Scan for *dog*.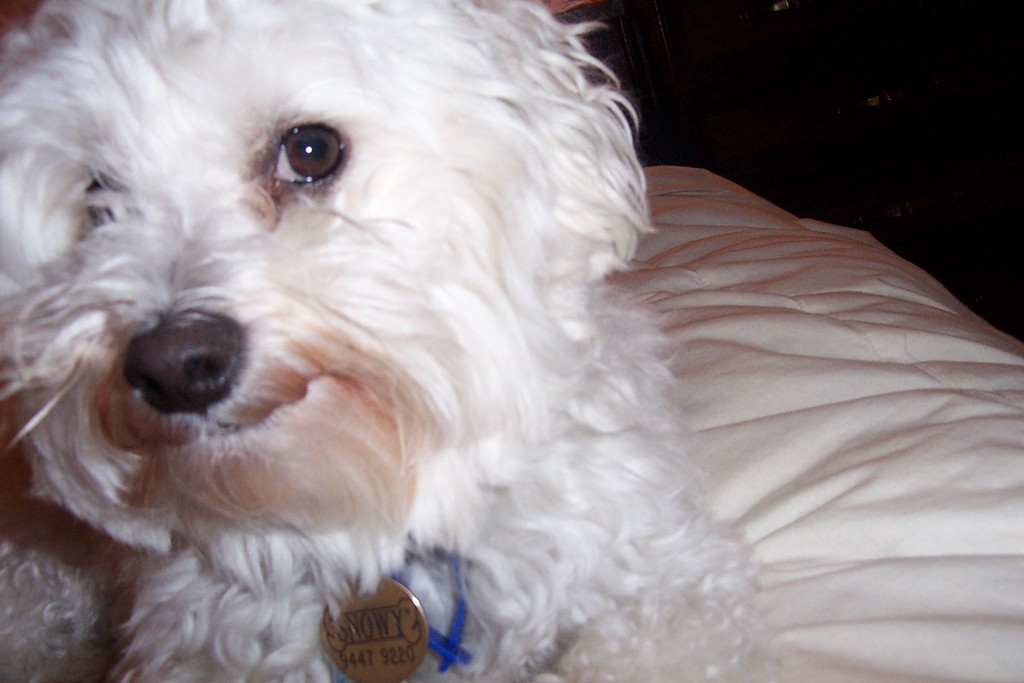
Scan result: box(0, 0, 774, 682).
